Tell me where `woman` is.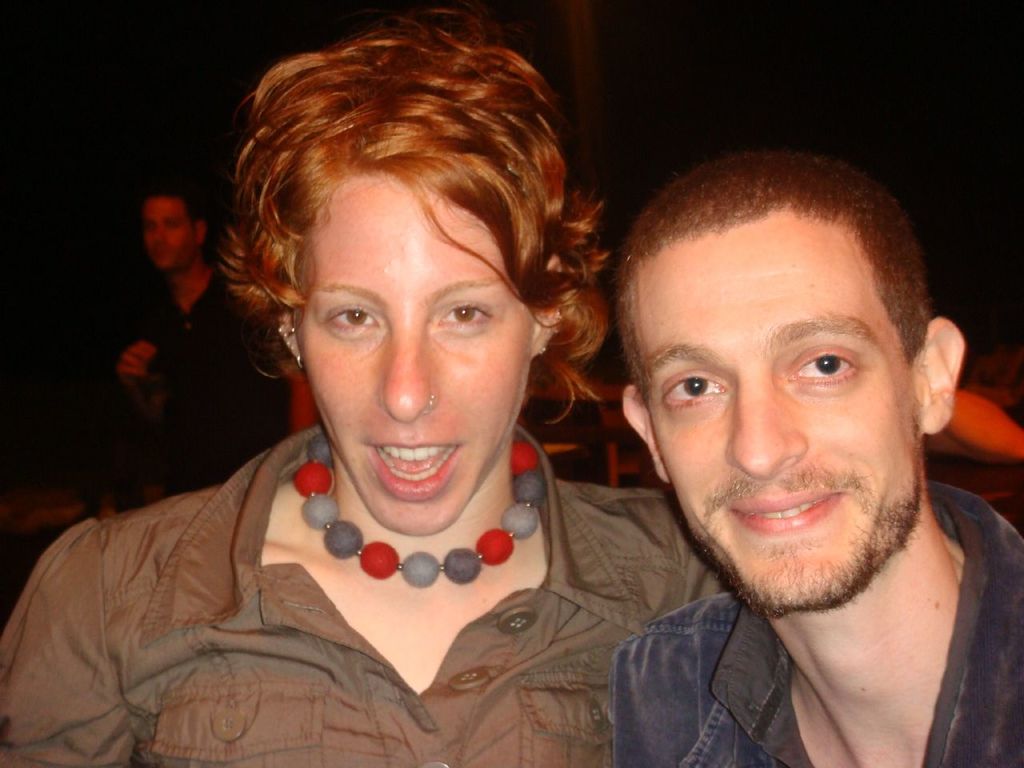
`woman` is at region(46, 31, 738, 767).
